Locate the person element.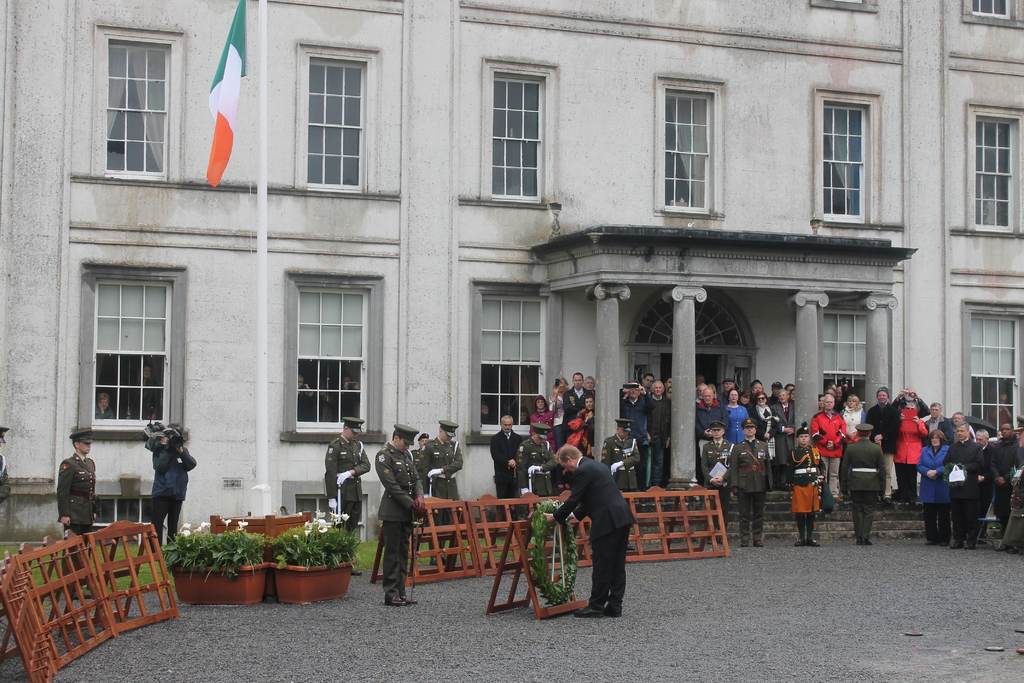
Element bbox: rect(136, 365, 158, 421).
